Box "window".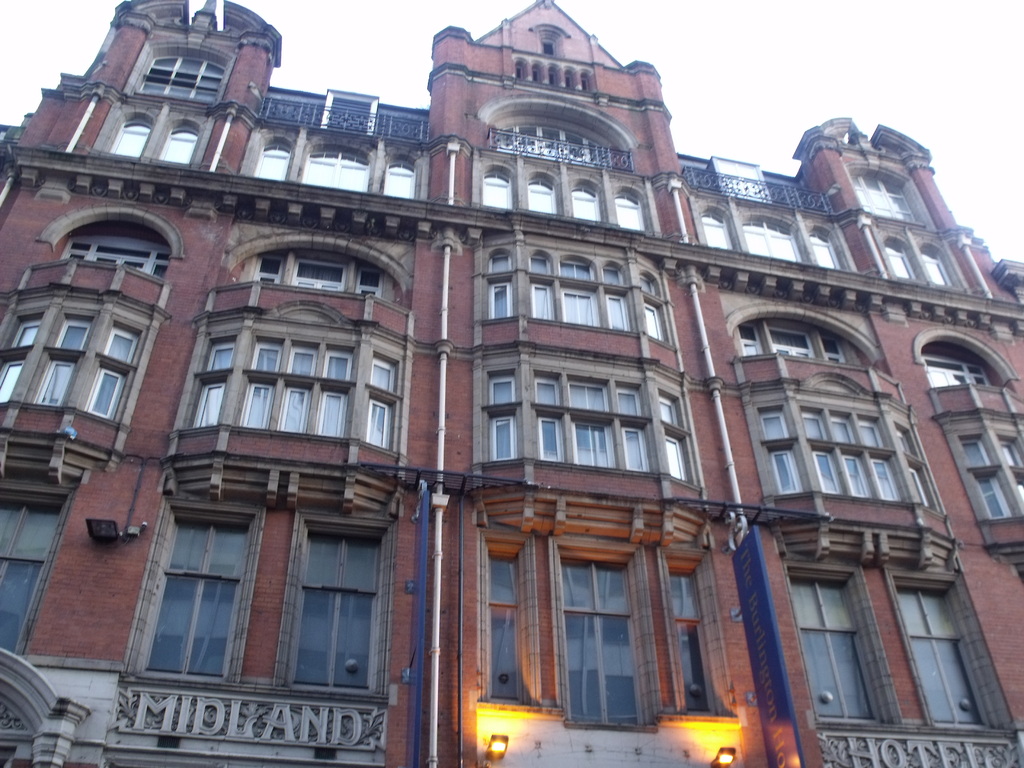
bbox(279, 387, 308, 431).
